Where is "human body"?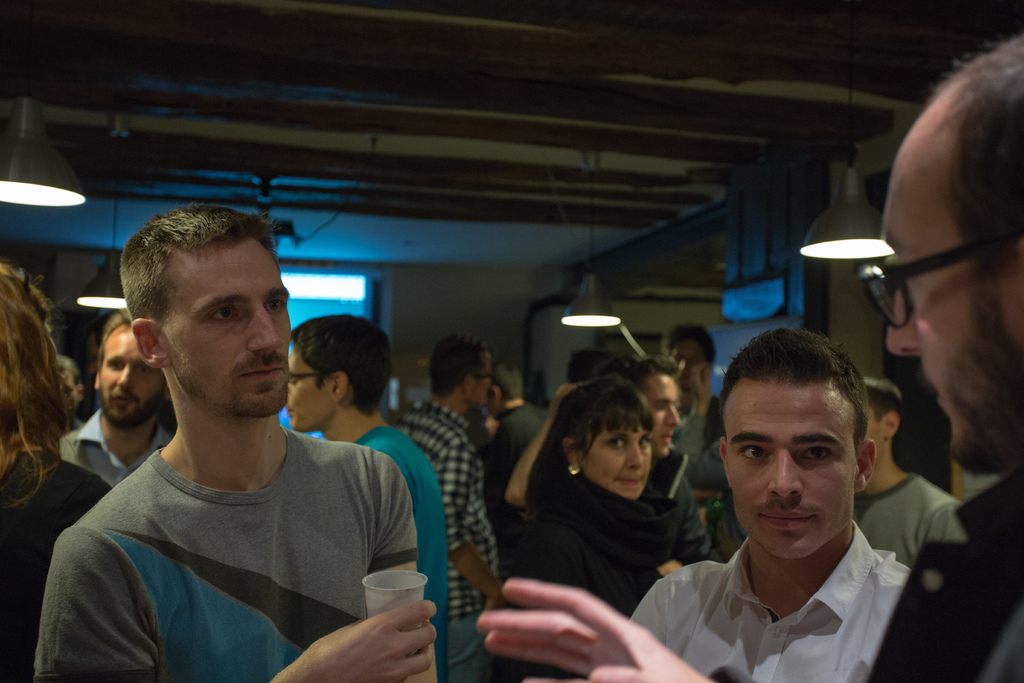
(492,402,553,463).
